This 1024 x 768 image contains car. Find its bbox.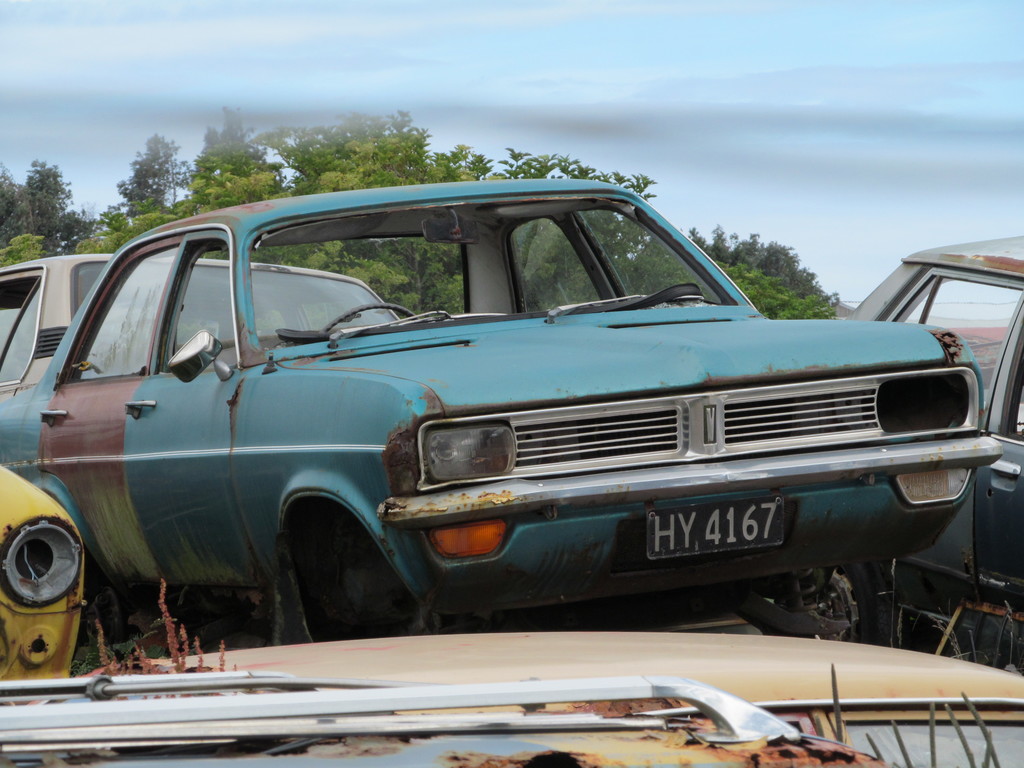
BBox(0, 458, 92, 680).
